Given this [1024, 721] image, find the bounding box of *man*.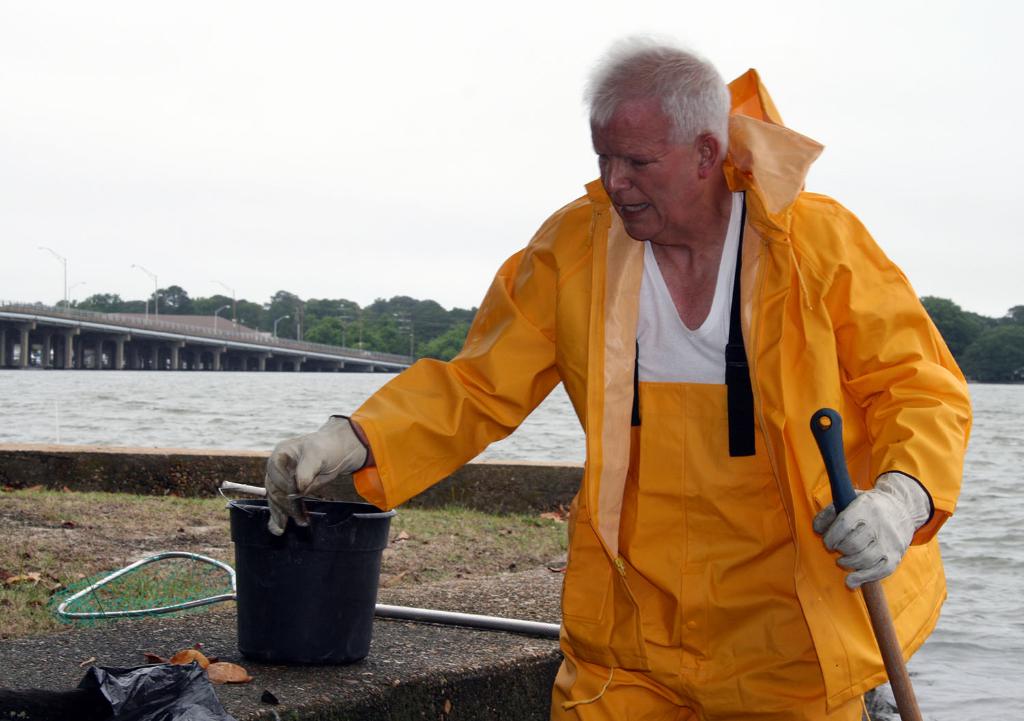
box(261, 28, 973, 720).
